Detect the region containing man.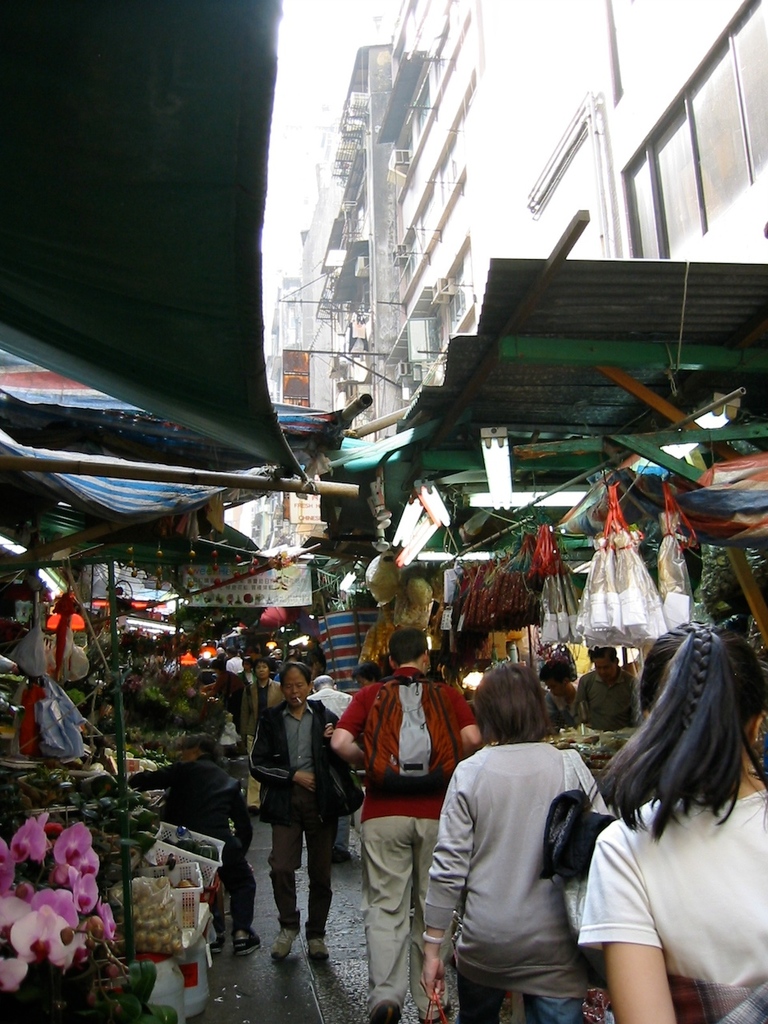
(x1=306, y1=676, x2=352, y2=716).
